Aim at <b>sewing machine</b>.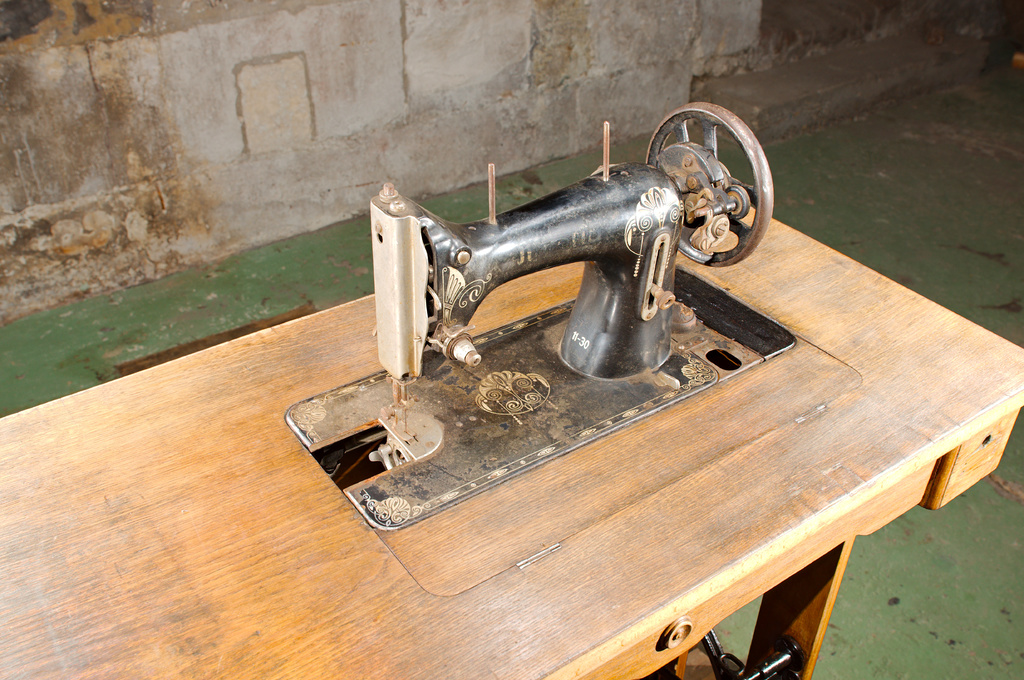
Aimed at (x1=281, y1=102, x2=802, y2=533).
